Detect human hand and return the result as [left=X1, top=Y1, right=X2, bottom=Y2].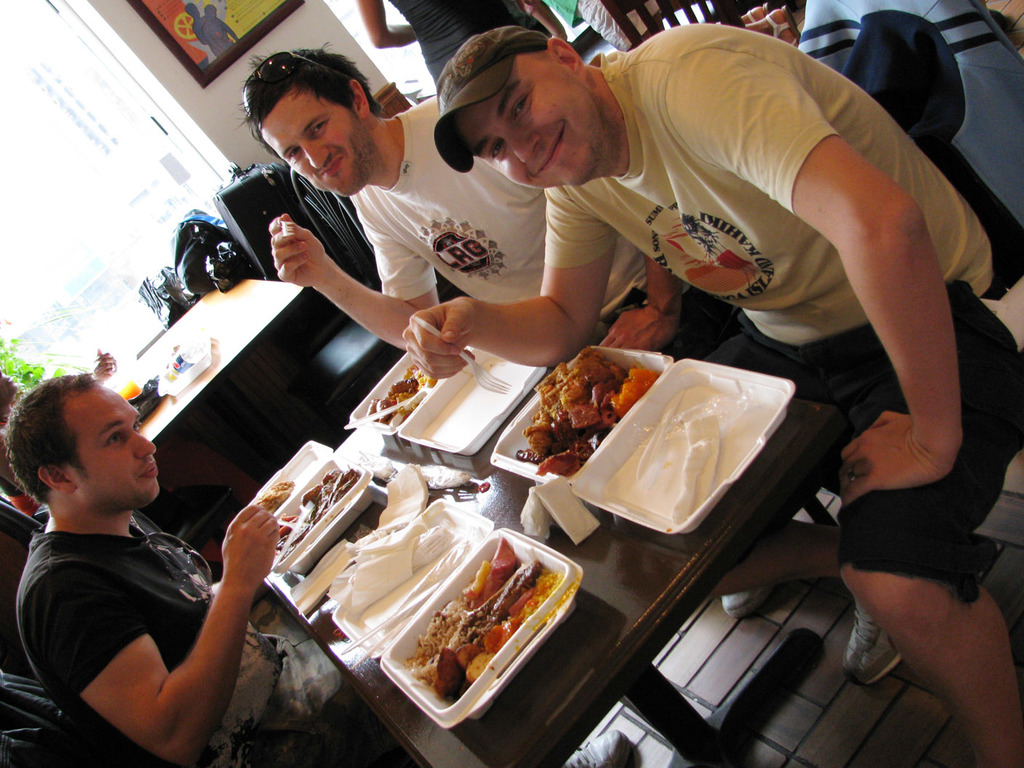
[left=219, top=501, right=281, bottom=591].
